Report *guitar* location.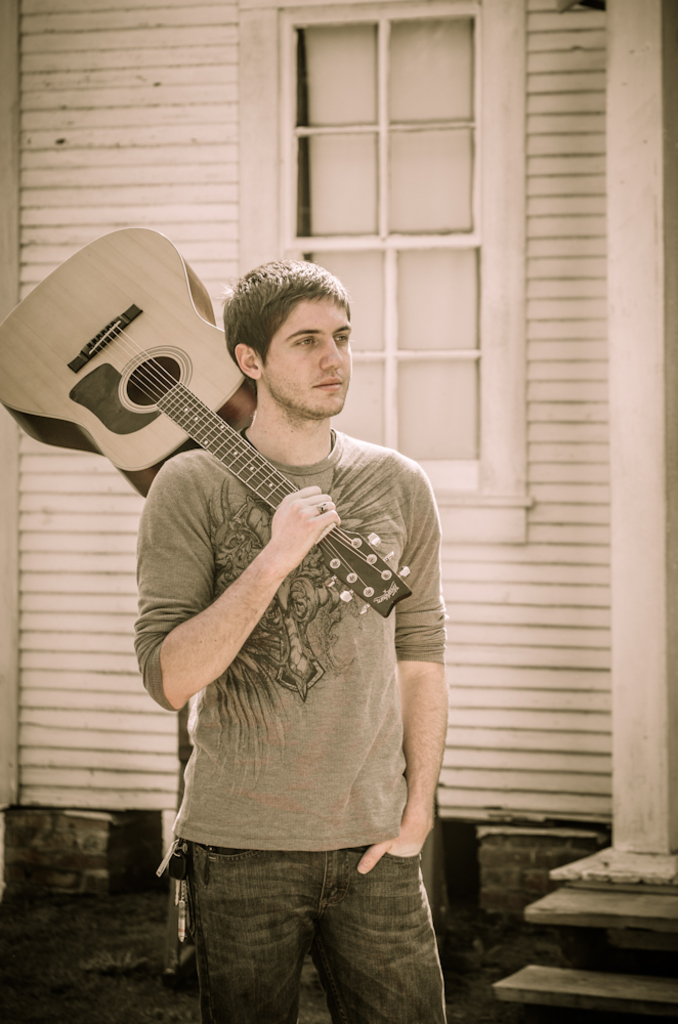
Report: [left=0, top=224, right=415, bottom=618].
